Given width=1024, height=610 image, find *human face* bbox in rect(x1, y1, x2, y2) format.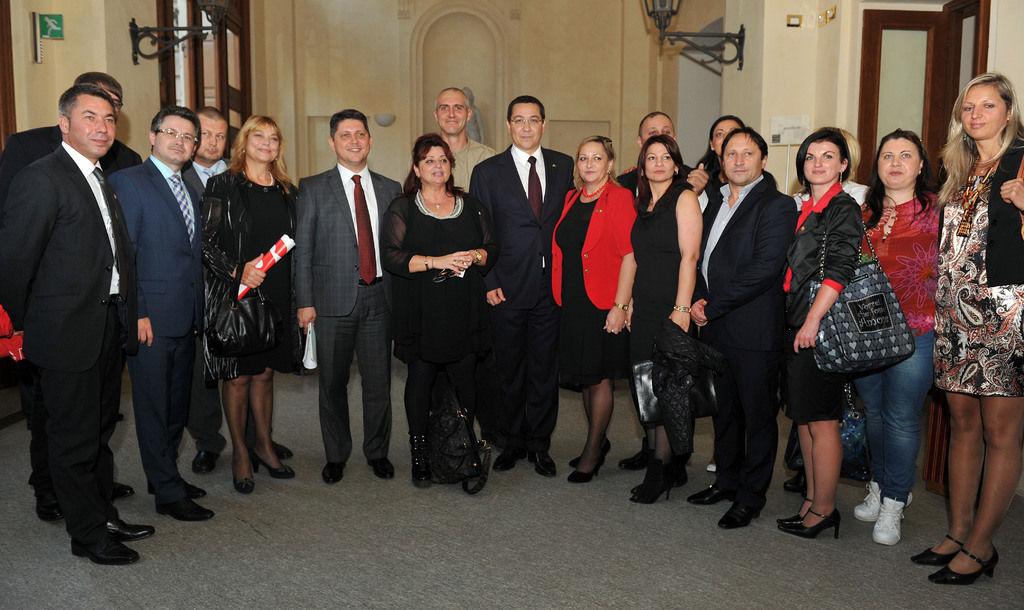
rect(73, 95, 118, 157).
